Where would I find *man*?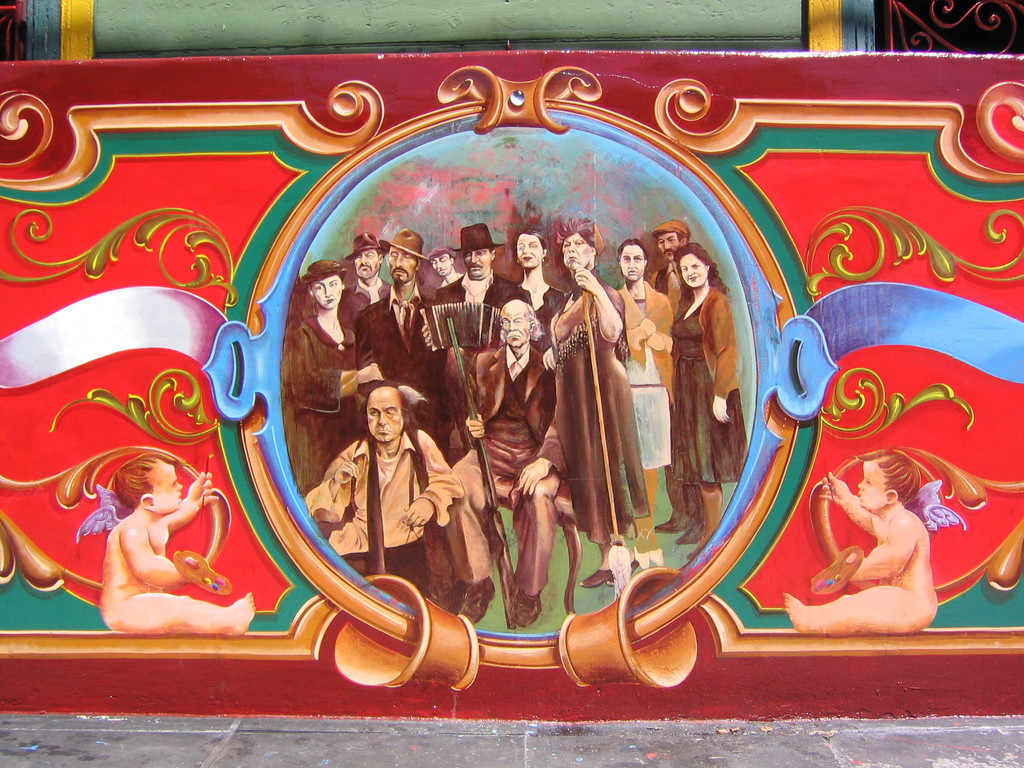
At 426/219/538/354.
